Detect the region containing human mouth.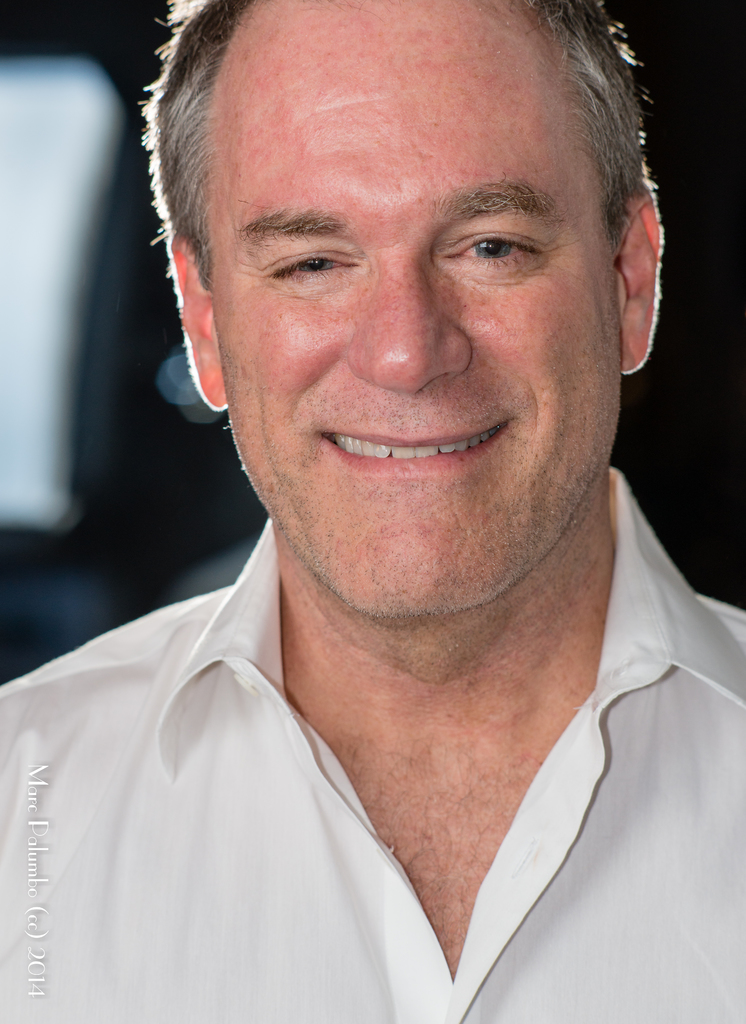
[315, 417, 507, 481].
